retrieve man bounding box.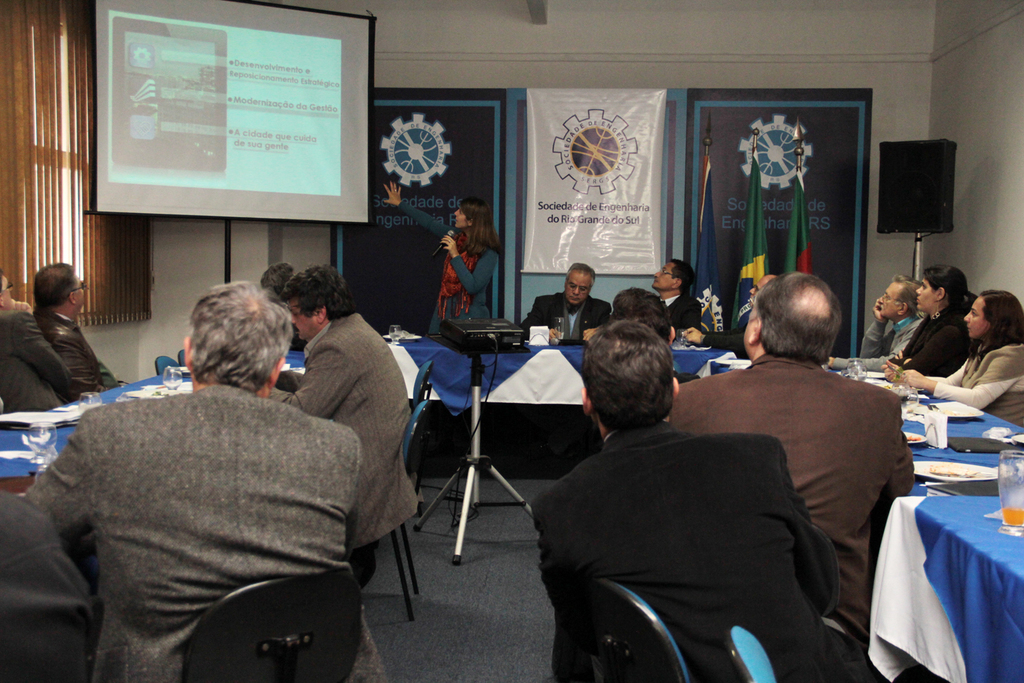
Bounding box: <box>24,282,391,682</box>.
